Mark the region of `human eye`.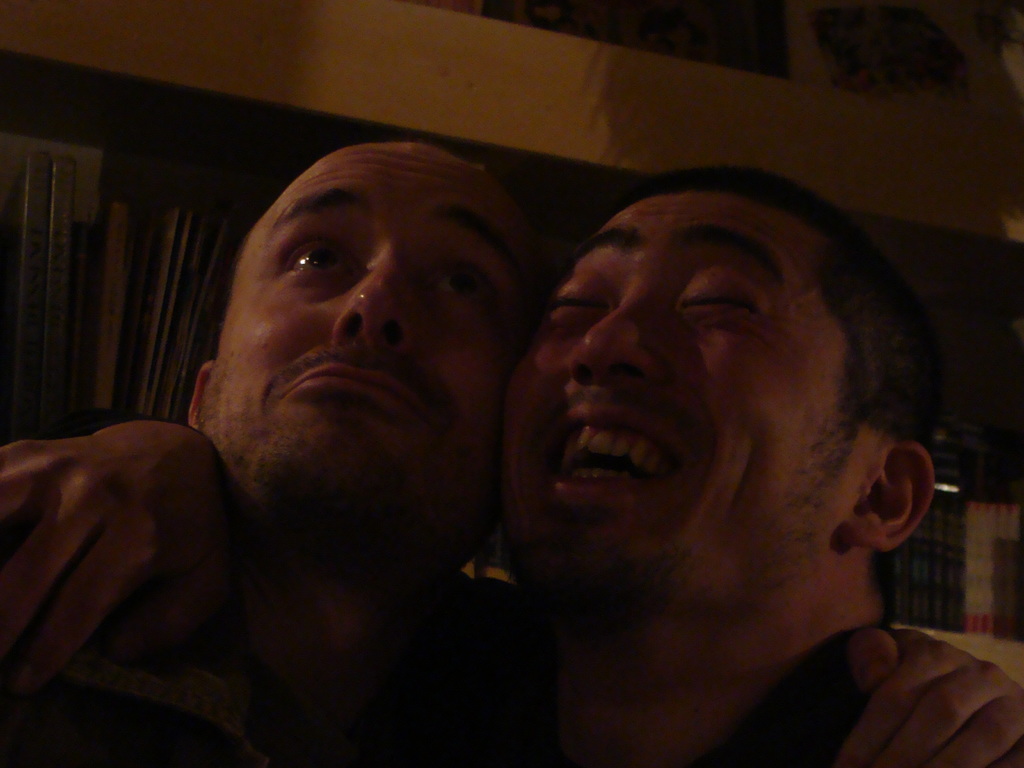
Region: region(252, 217, 343, 305).
